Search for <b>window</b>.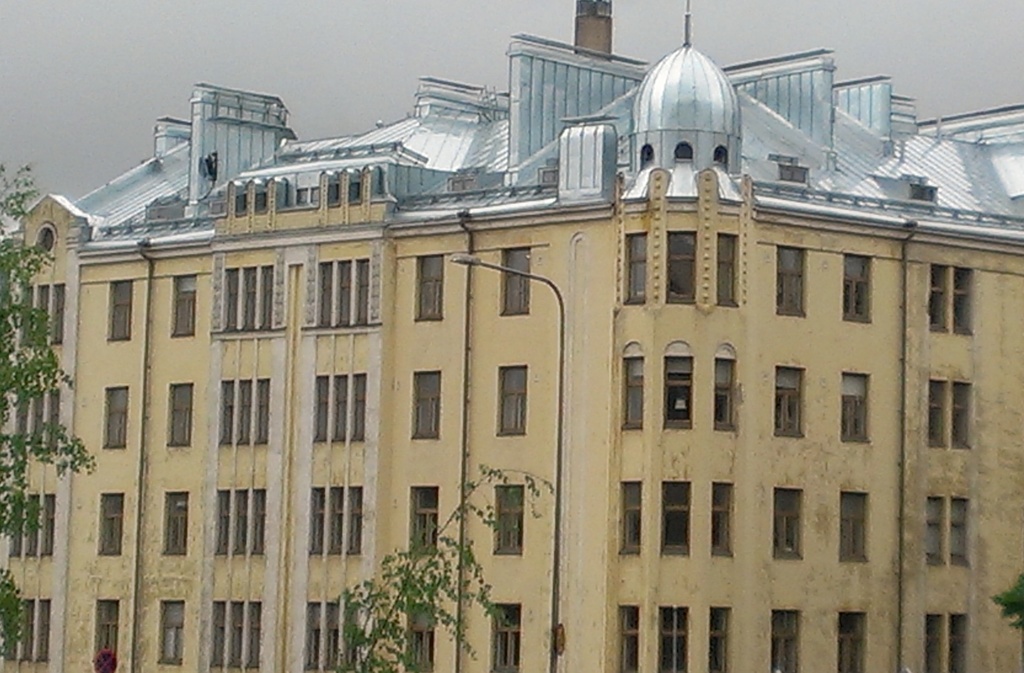
Found at Rect(12, 495, 57, 557).
